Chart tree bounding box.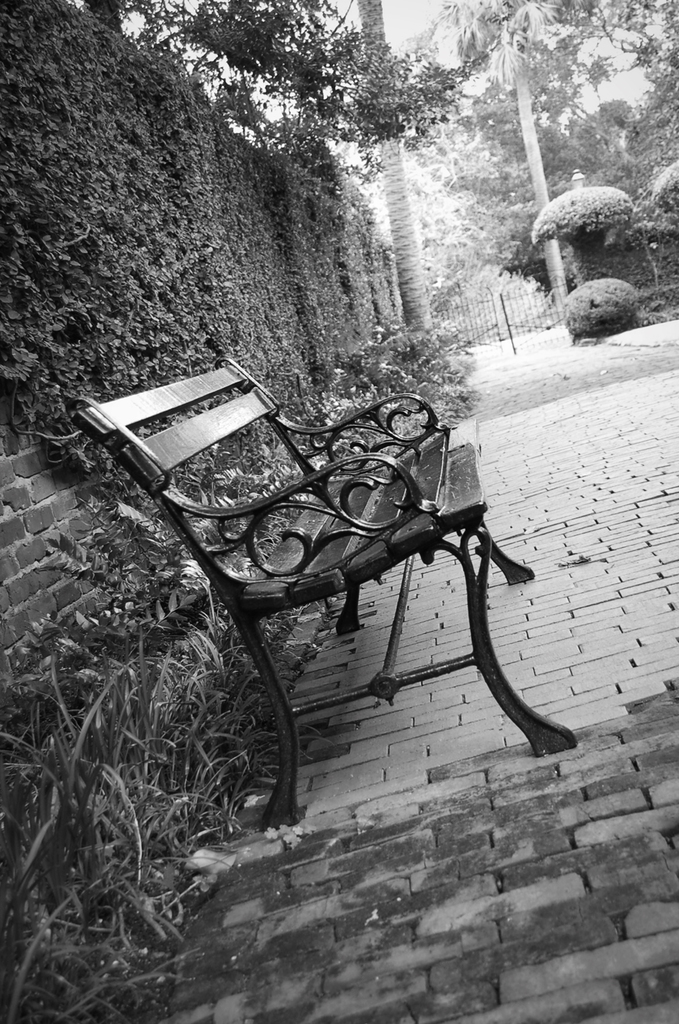
Charted: 0/0/483/1010.
